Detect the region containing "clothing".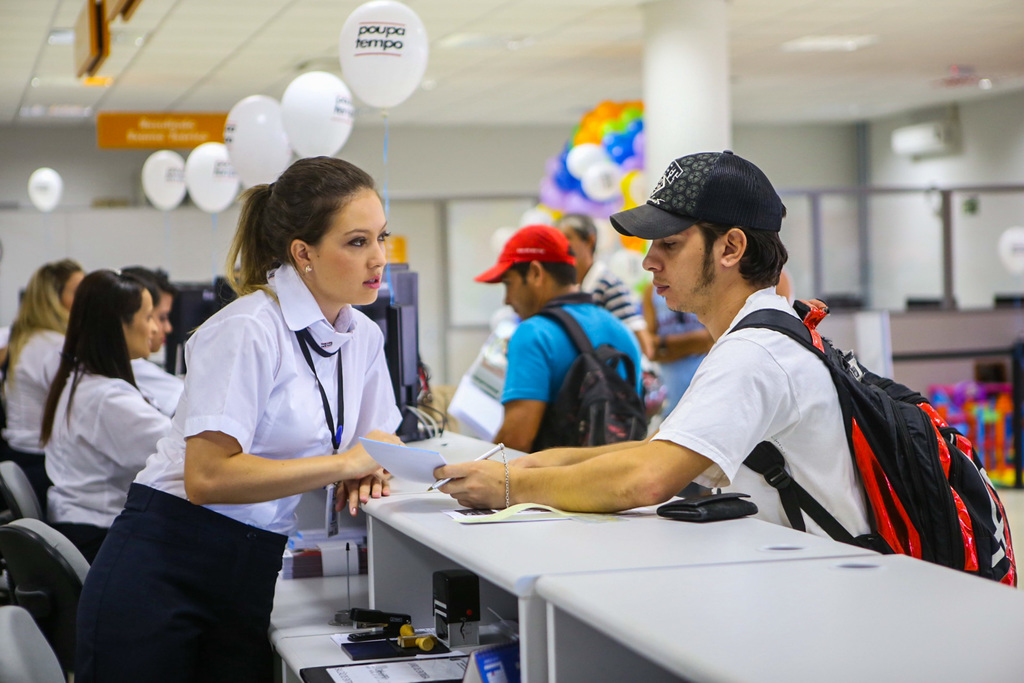
detection(653, 283, 875, 554).
